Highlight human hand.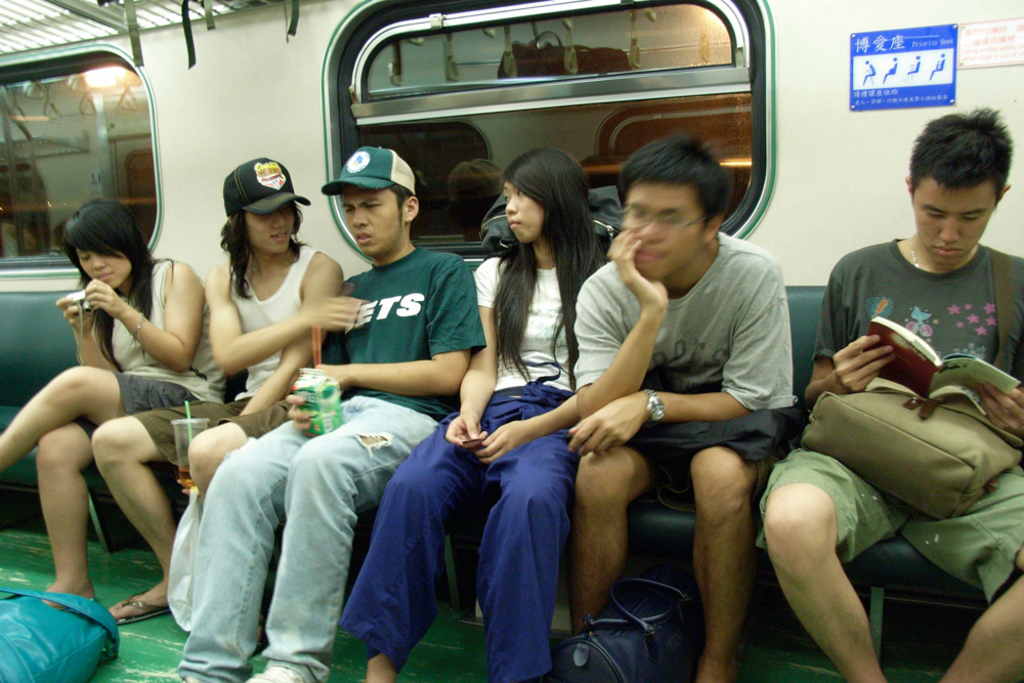
Highlighted region: BBox(52, 295, 93, 332).
